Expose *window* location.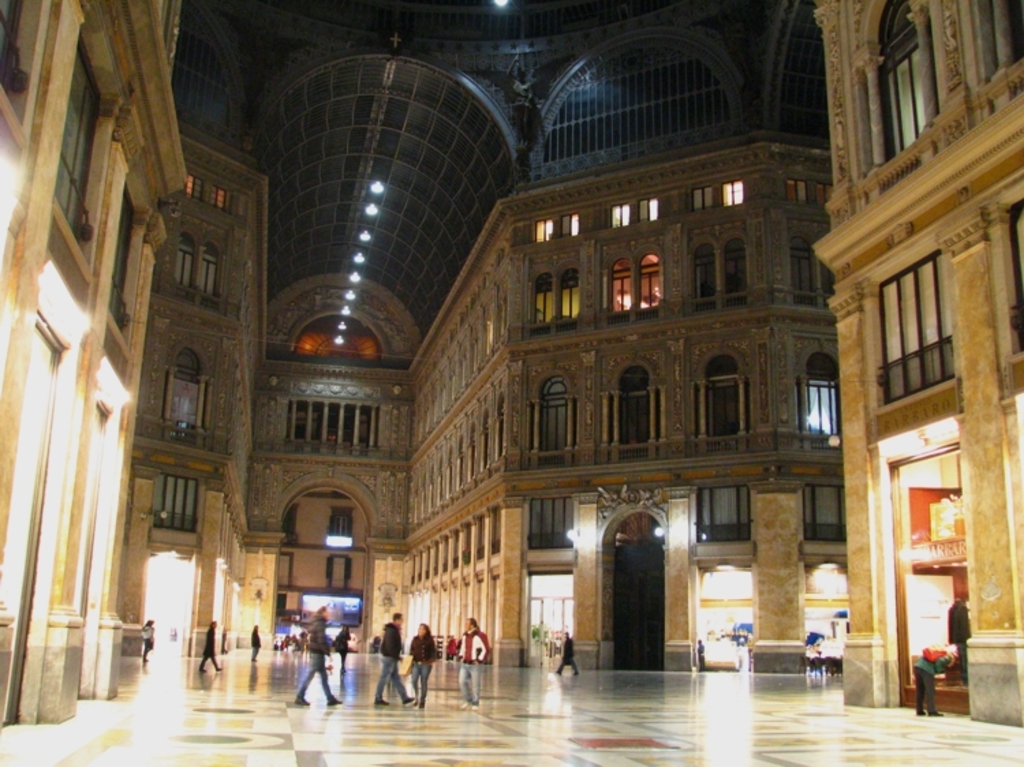
Exposed at box(51, 40, 101, 247).
